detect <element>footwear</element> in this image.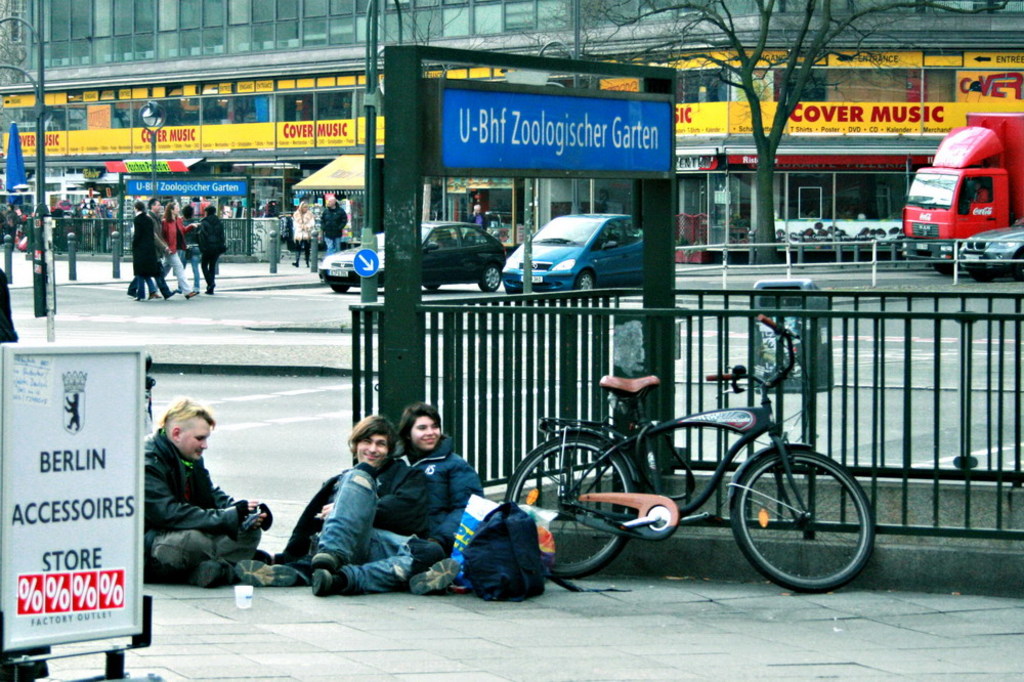
Detection: 404 556 458 596.
